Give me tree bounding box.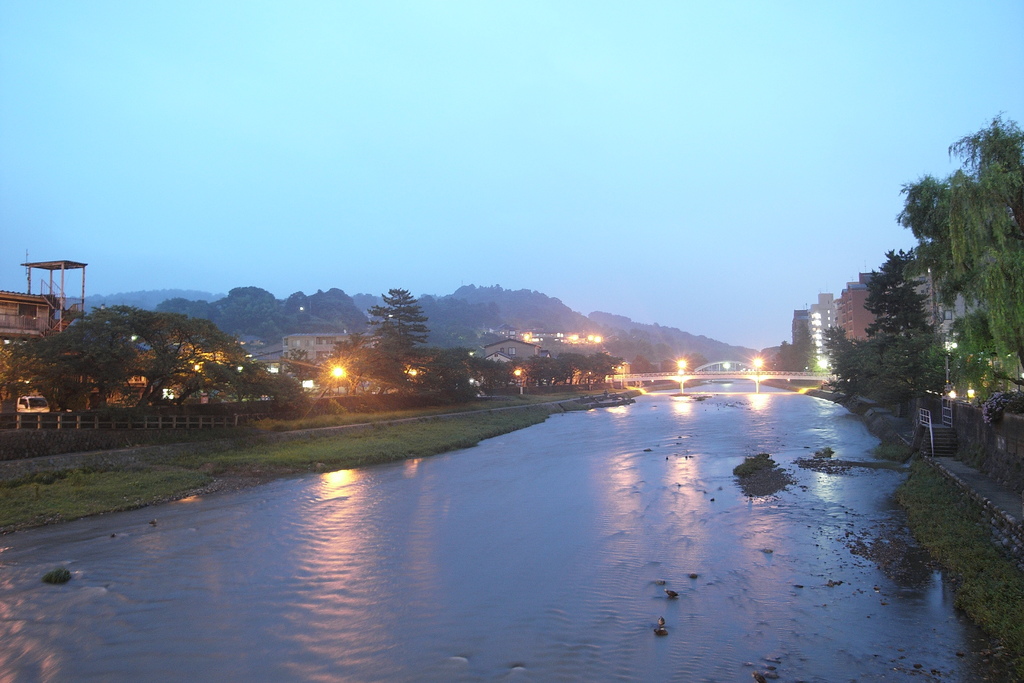
bbox=[479, 353, 518, 397].
